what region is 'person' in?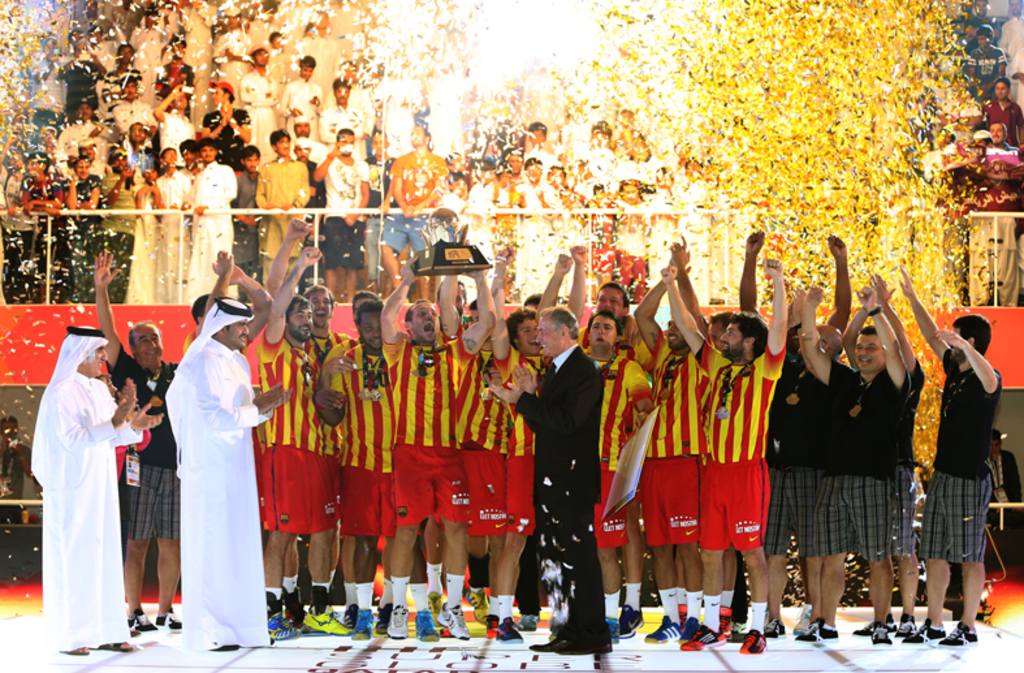
<box>500,147,528,187</box>.
